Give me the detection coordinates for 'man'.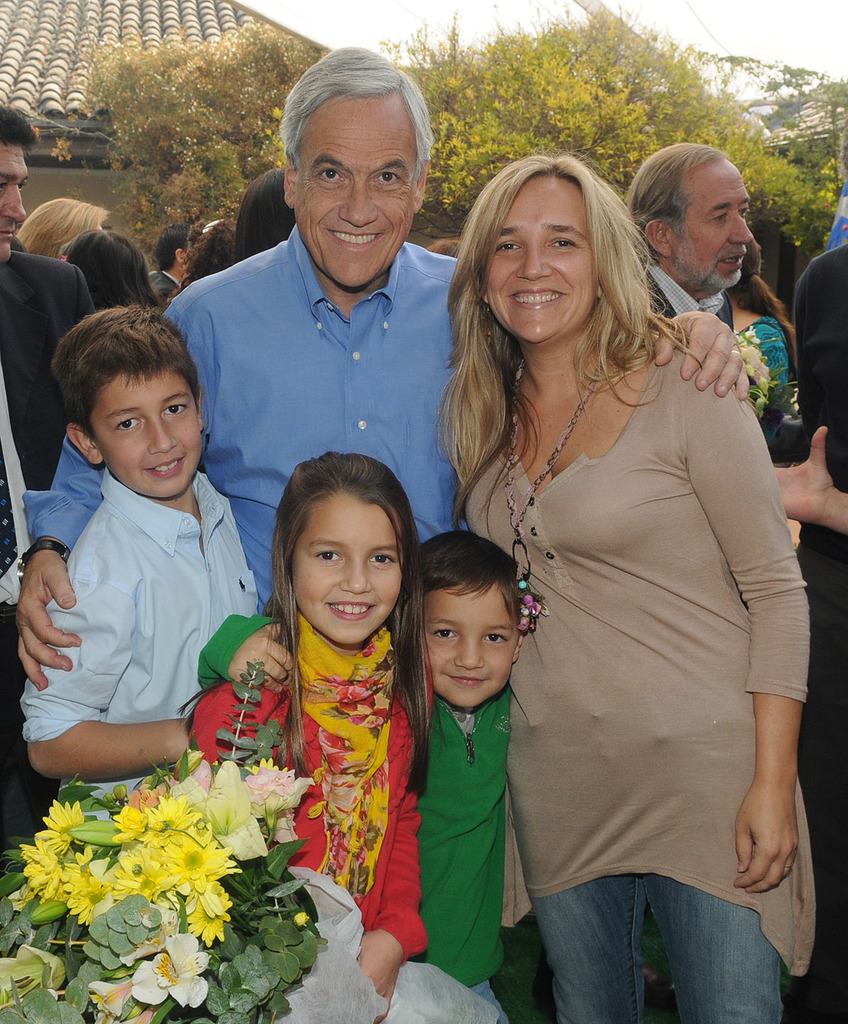
bbox=(623, 143, 749, 329).
